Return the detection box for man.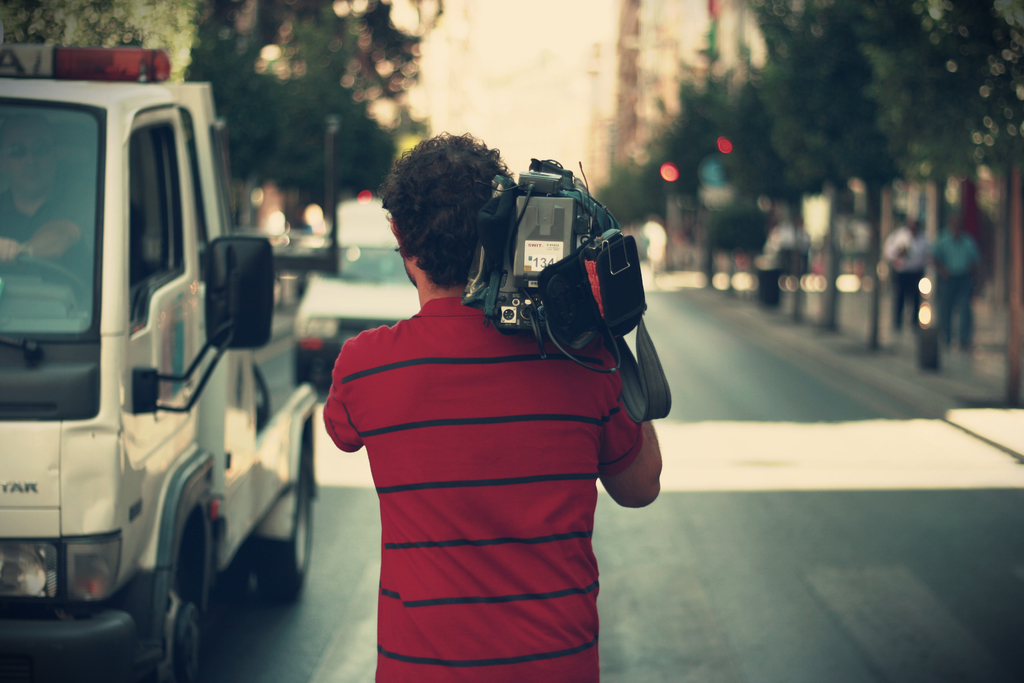
884, 217, 928, 343.
